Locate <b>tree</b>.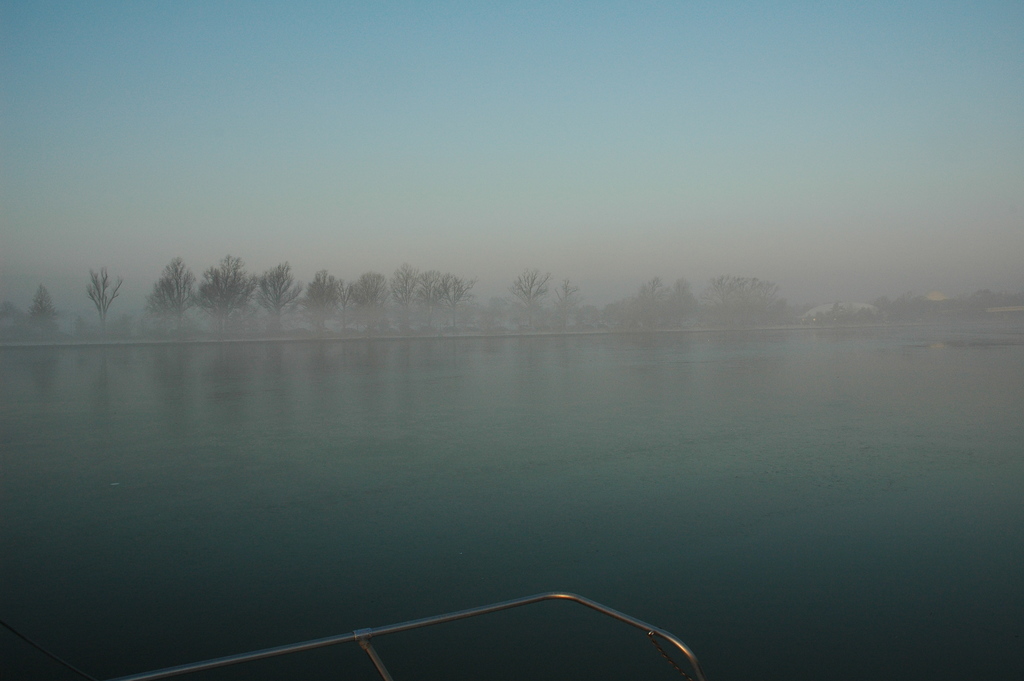
Bounding box: [x1=307, y1=269, x2=344, y2=303].
